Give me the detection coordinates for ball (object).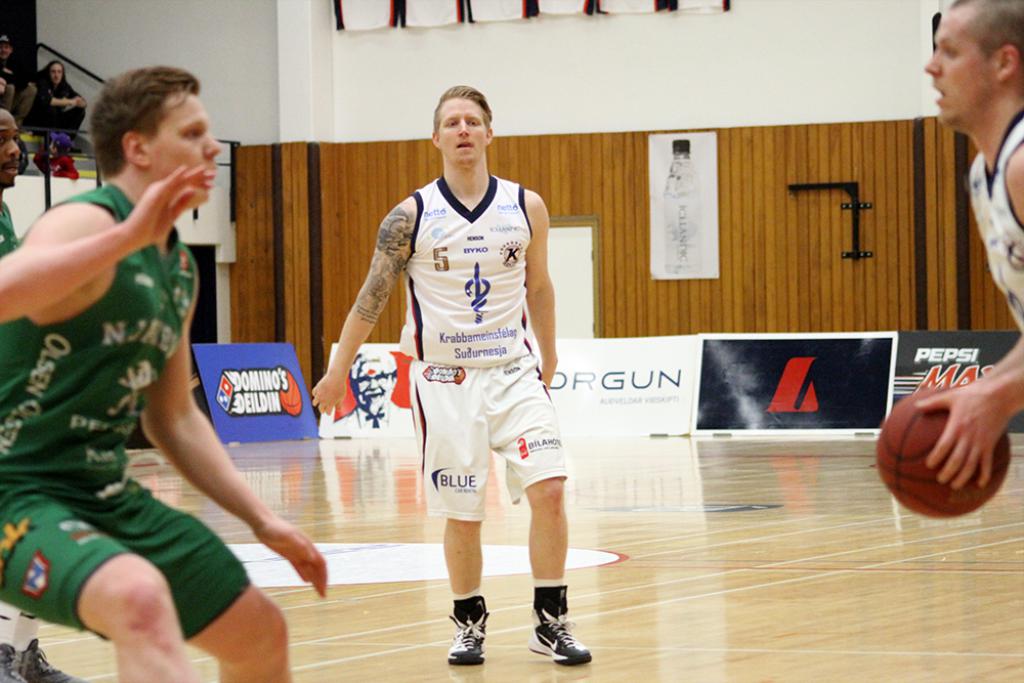
874/388/1013/518.
